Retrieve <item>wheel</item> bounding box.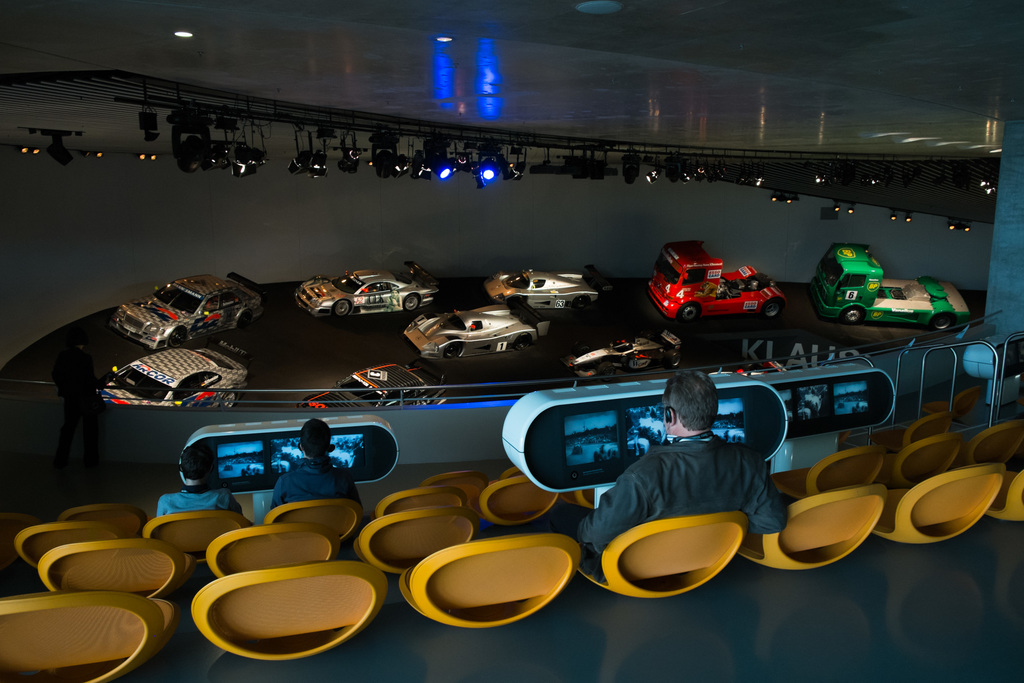
Bounding box: left=515, top=333, right=531, bottom=350.
